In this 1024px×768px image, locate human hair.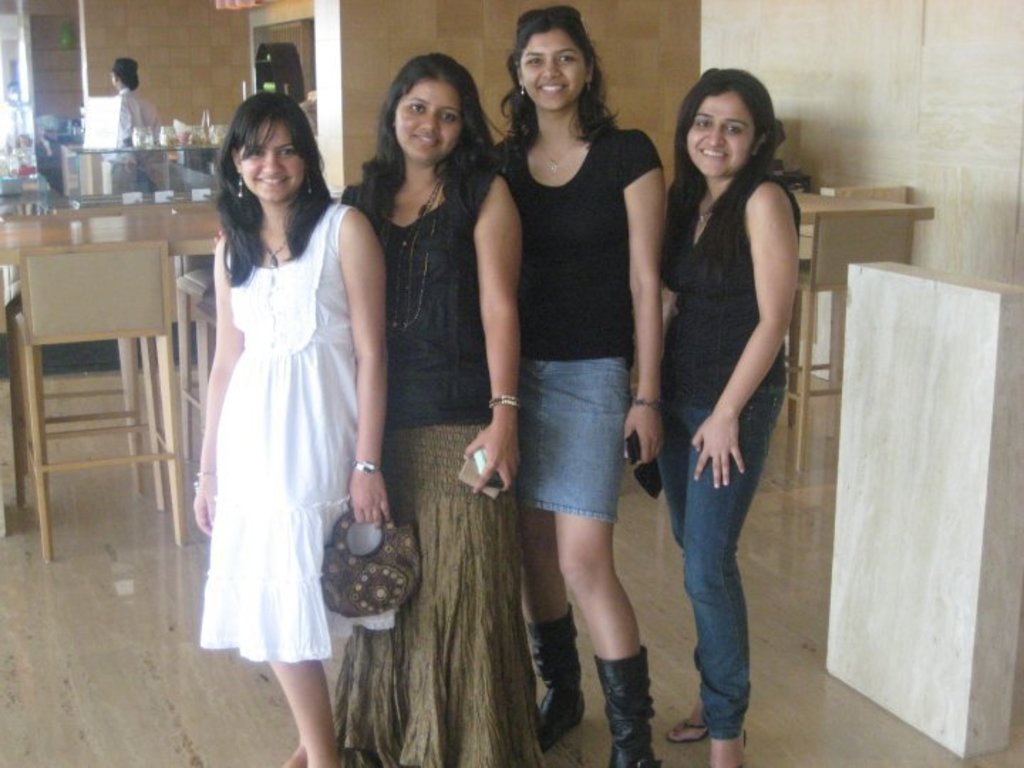
Bounding box: 364,53,492,208.
